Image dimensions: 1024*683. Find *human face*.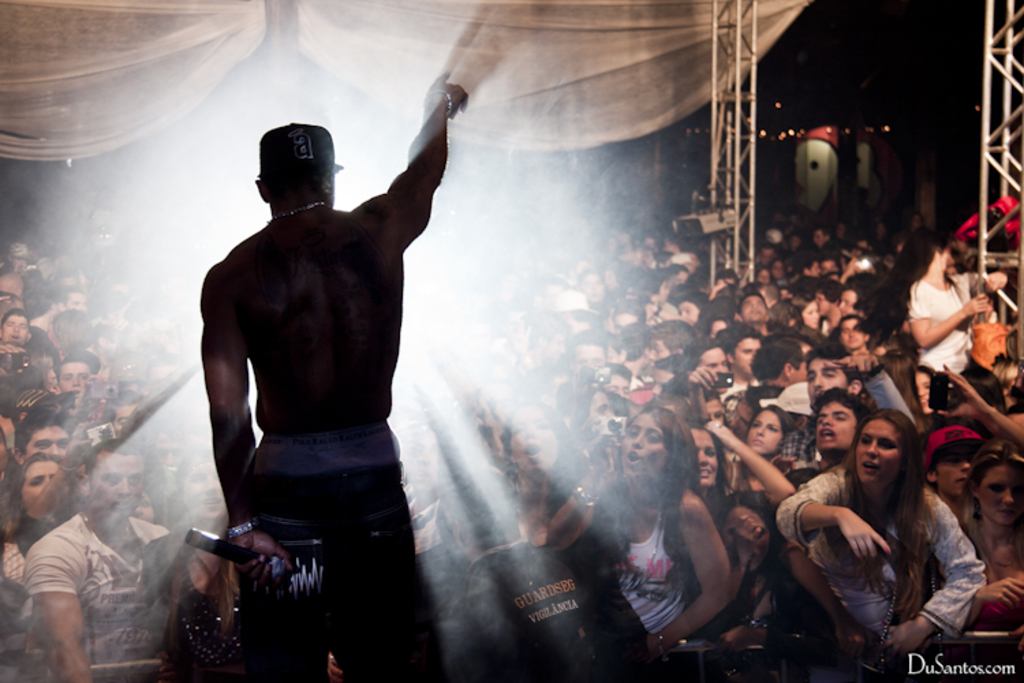
rect(179, 463, 217, 518).
